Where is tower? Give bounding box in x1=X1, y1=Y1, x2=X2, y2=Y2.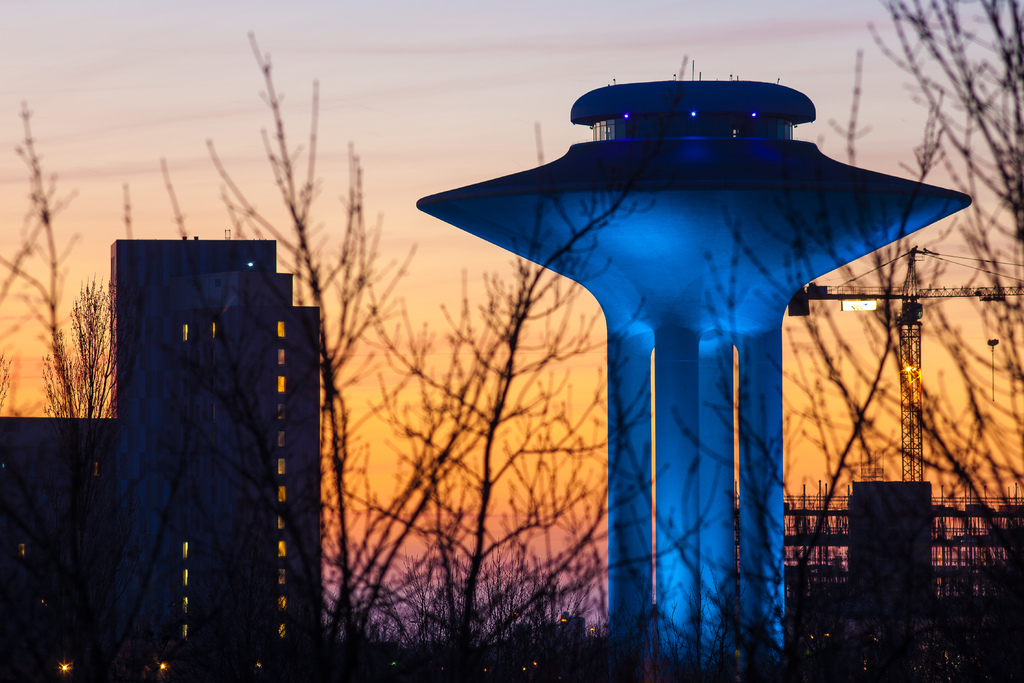
x1=78, y1=175, x2=339, y2=652.
